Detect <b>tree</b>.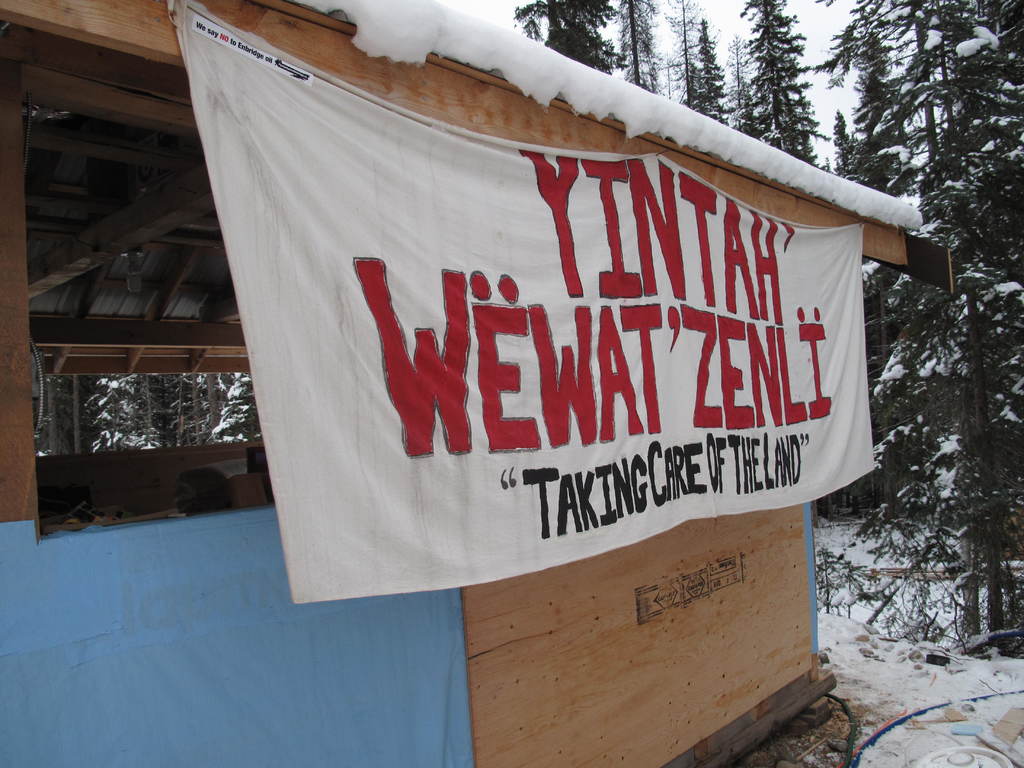
Detected at Rect(507, 0, 641, 84).
